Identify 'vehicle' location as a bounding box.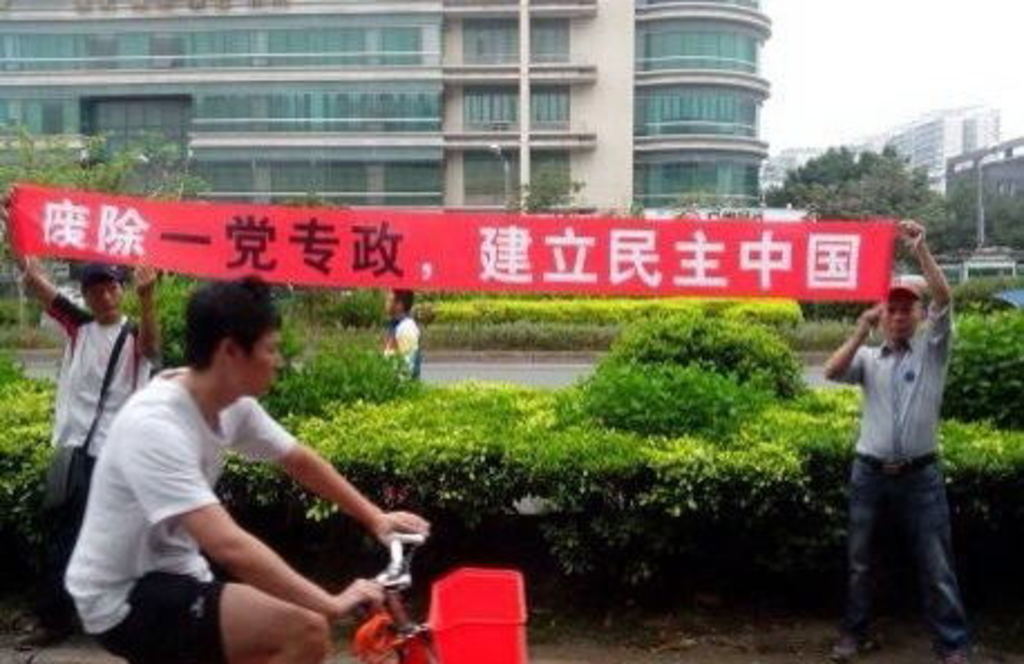
detection(125, 519, 530, 662).
